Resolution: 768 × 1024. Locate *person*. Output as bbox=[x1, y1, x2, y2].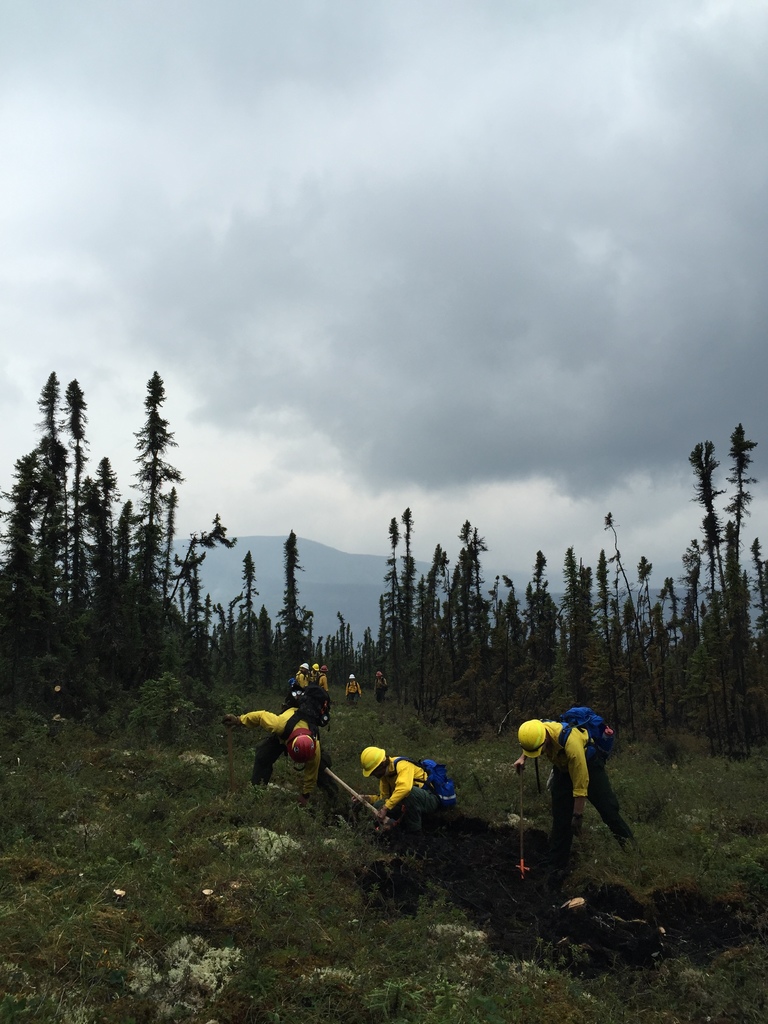
bbox=[225, 682, 330, 826].
